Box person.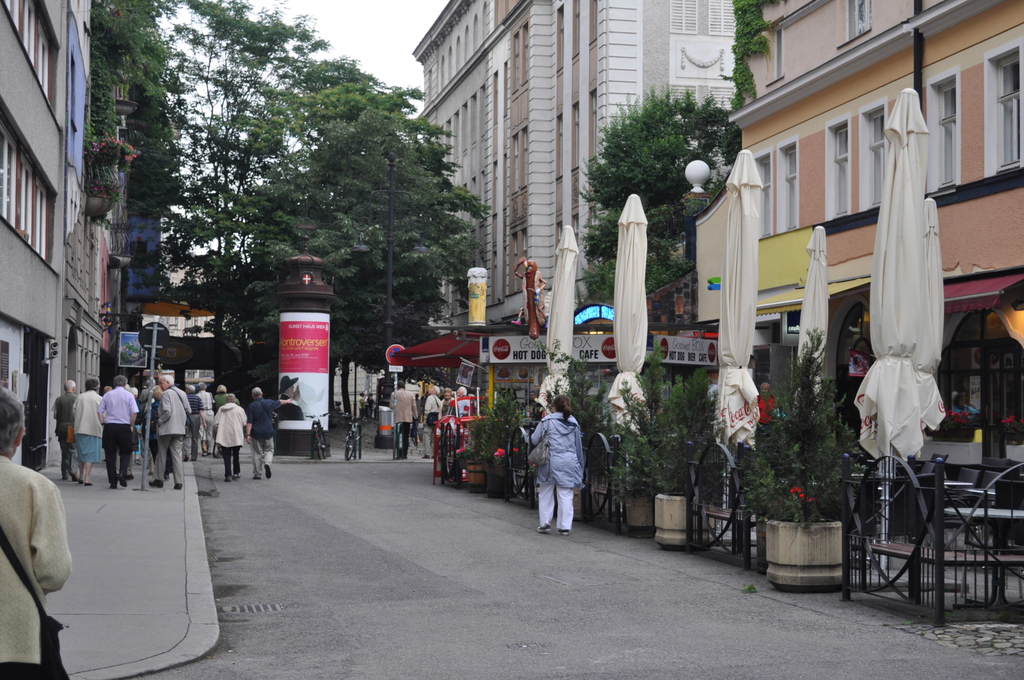
bbox=(514, 255, 550, 339).
